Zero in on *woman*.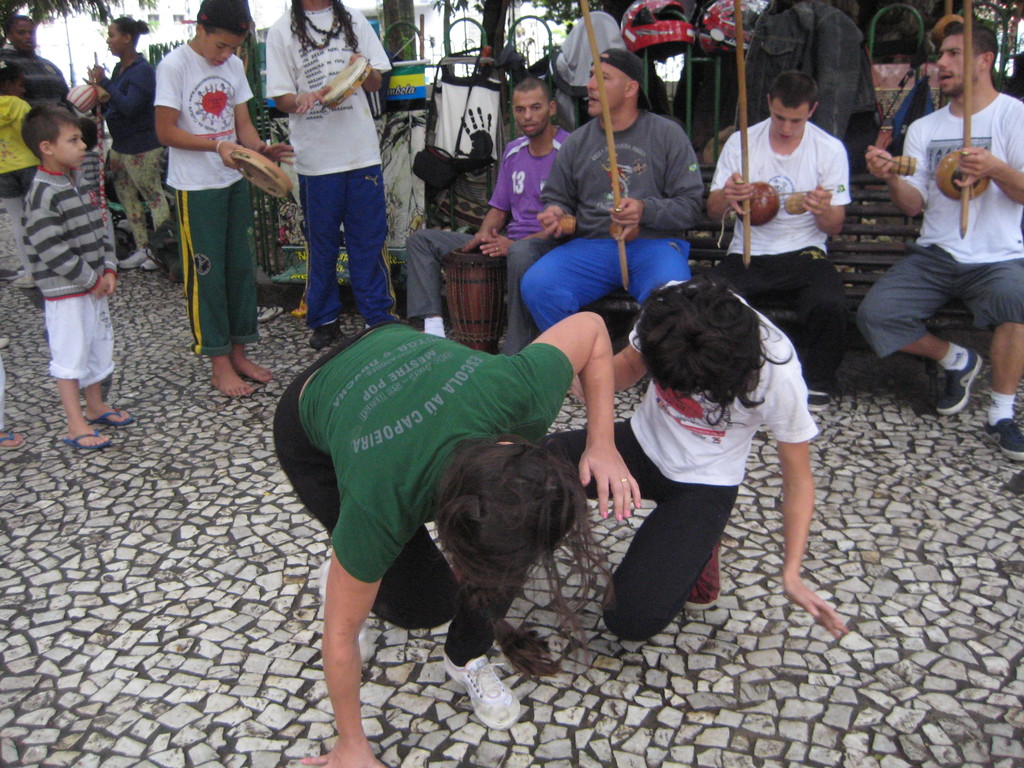
Zeroed in: [271, 311, 644, 767].
